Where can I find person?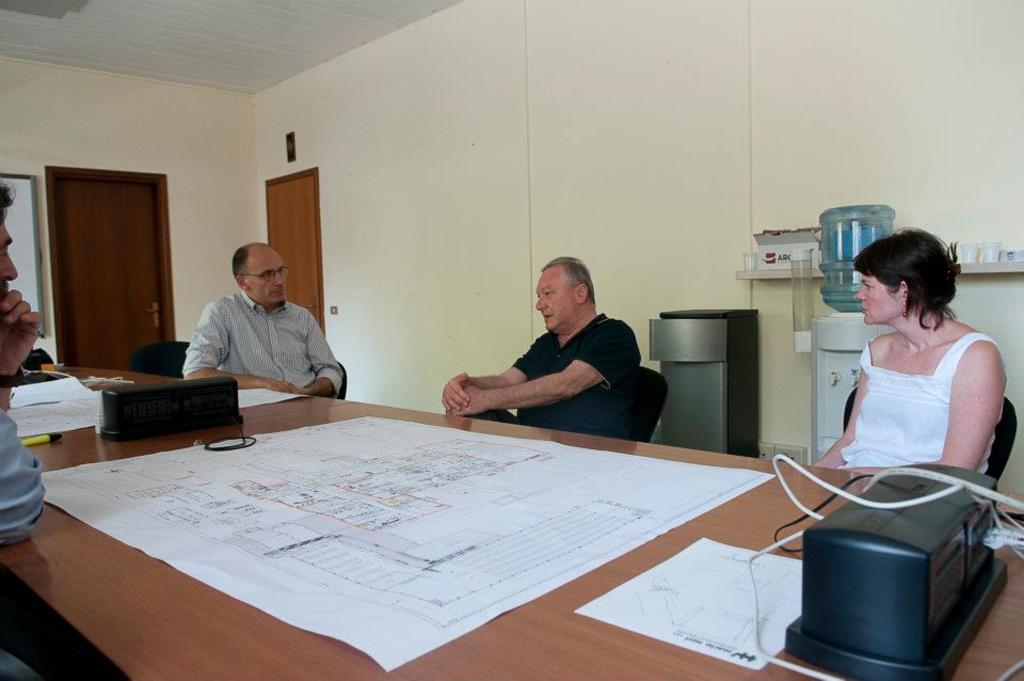
You can find it at detection(814, 223, 1010, 470).
